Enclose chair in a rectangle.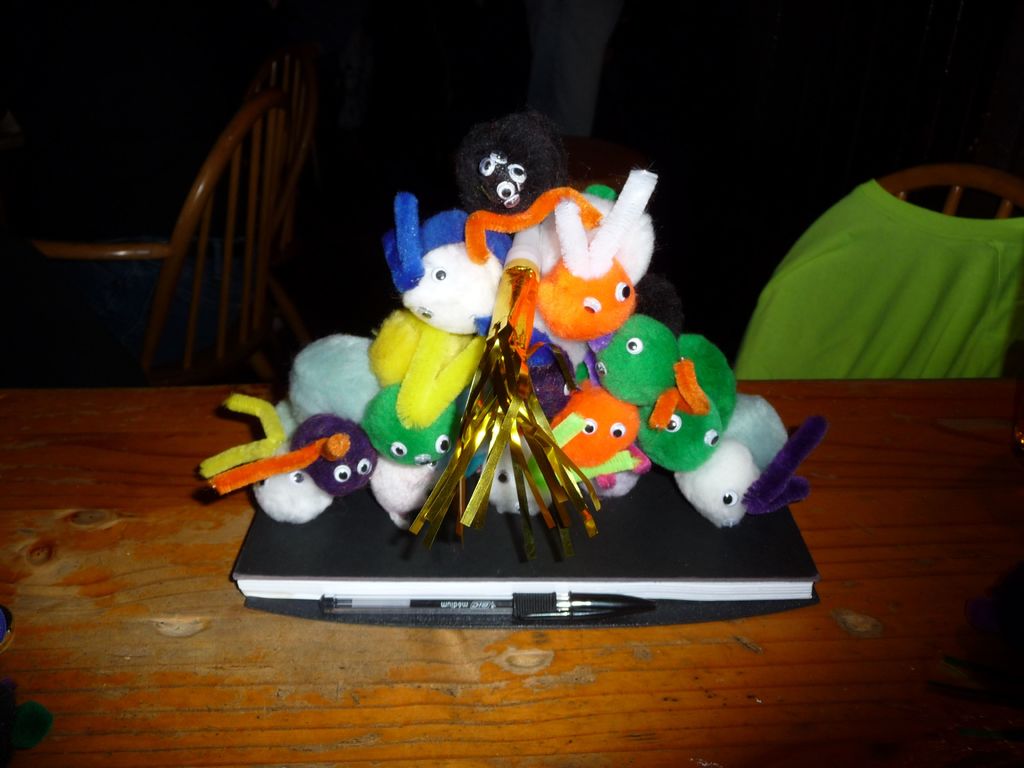
[16,87,308,387].
